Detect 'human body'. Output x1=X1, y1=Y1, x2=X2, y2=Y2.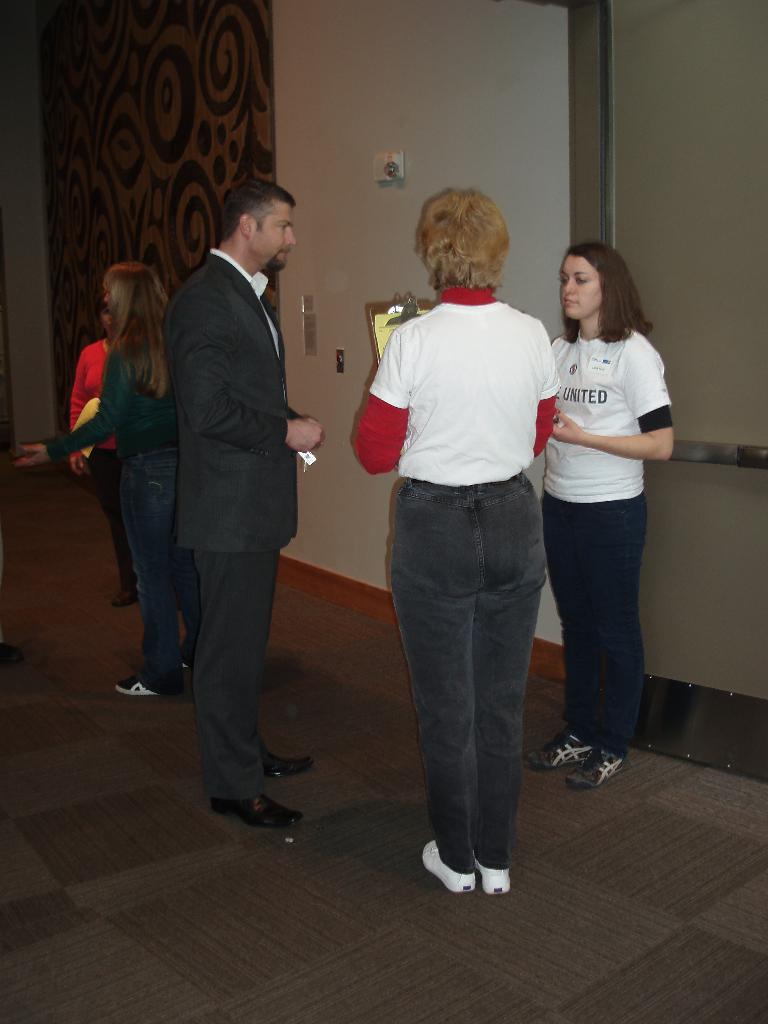
x1=545, y1=225, x2=697, y2=813.
